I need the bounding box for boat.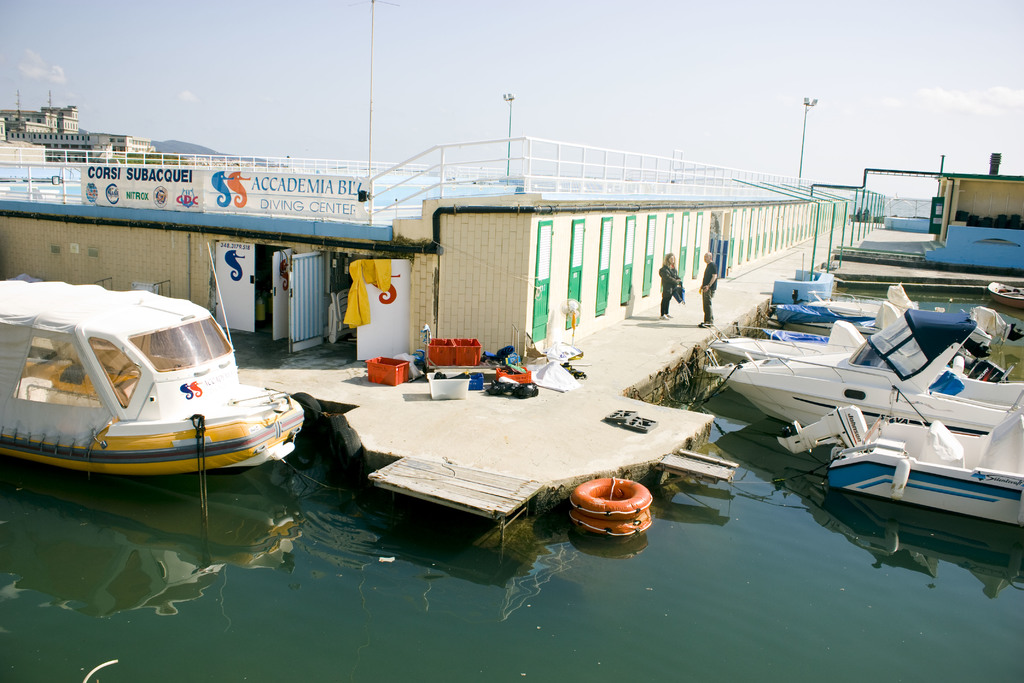
Here it is: (x1=698, y1=315, x2=1023, y2=458).
